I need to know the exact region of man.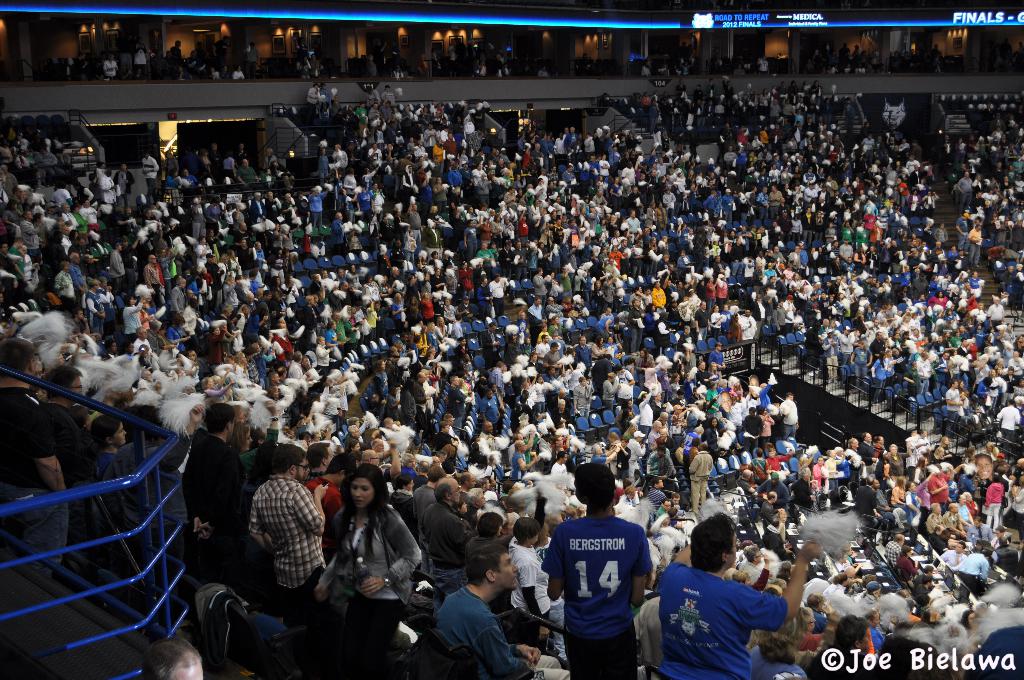
Region: box=[872, 478, 900, 533].
